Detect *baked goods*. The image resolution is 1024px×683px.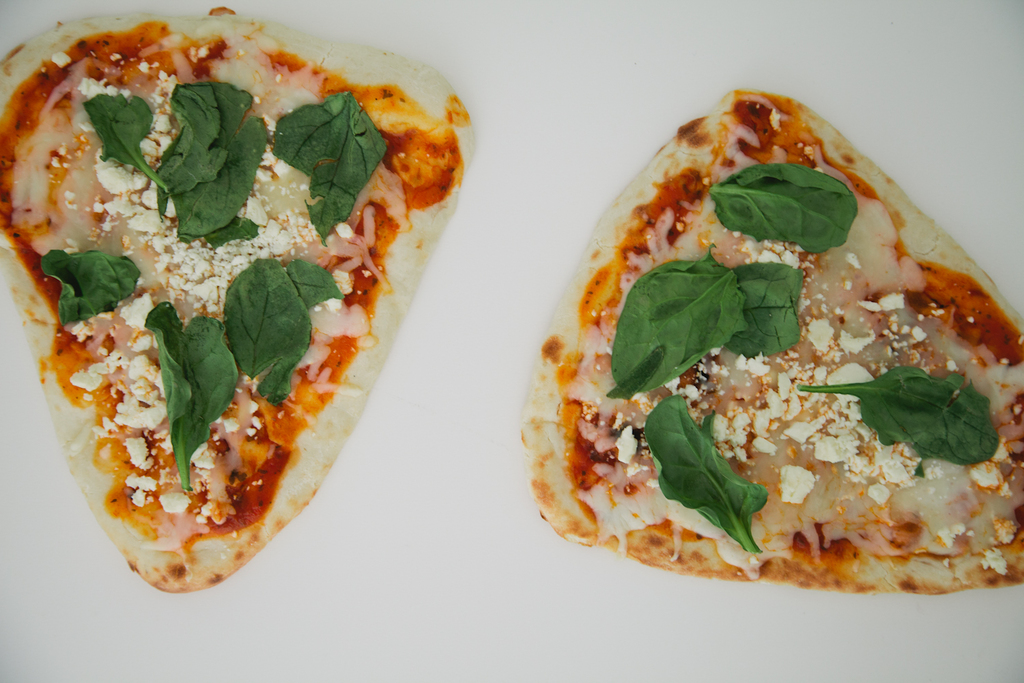
bbox=(522, 84, 1023, 594).
